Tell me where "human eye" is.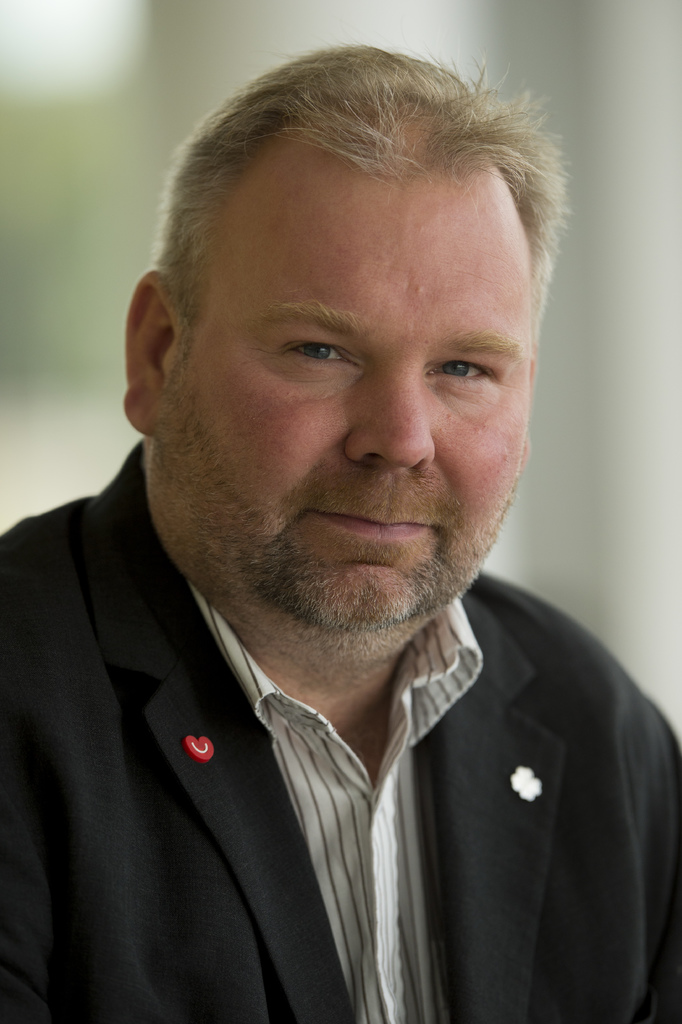
"human eye" is at rect(423, 347, 501, 387).
